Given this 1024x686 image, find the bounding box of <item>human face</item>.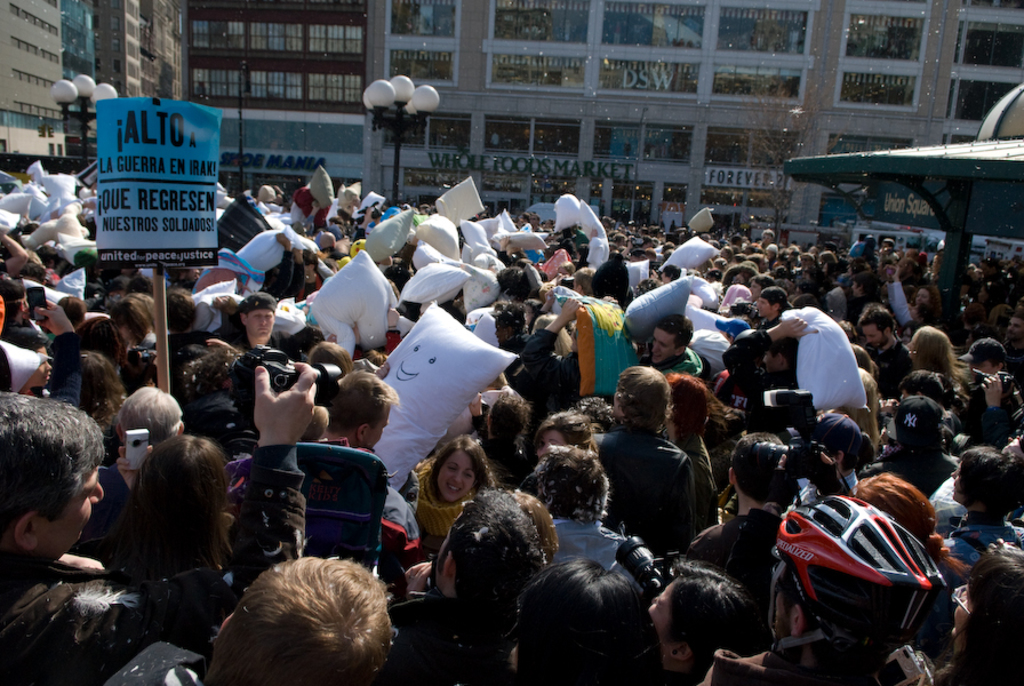
655, 328, 675, 365.
